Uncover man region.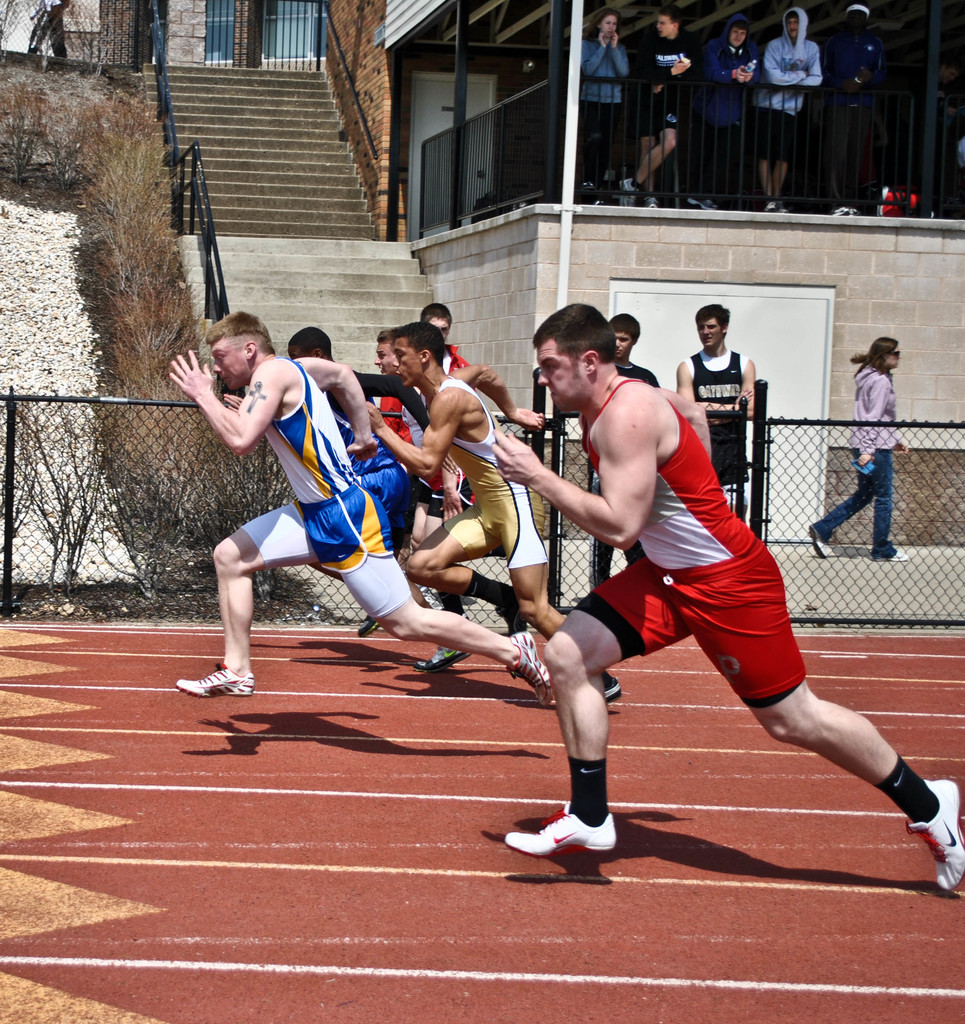
Uncovered: pyautogui.locateOnScreen(618, 1, 692, 209).
